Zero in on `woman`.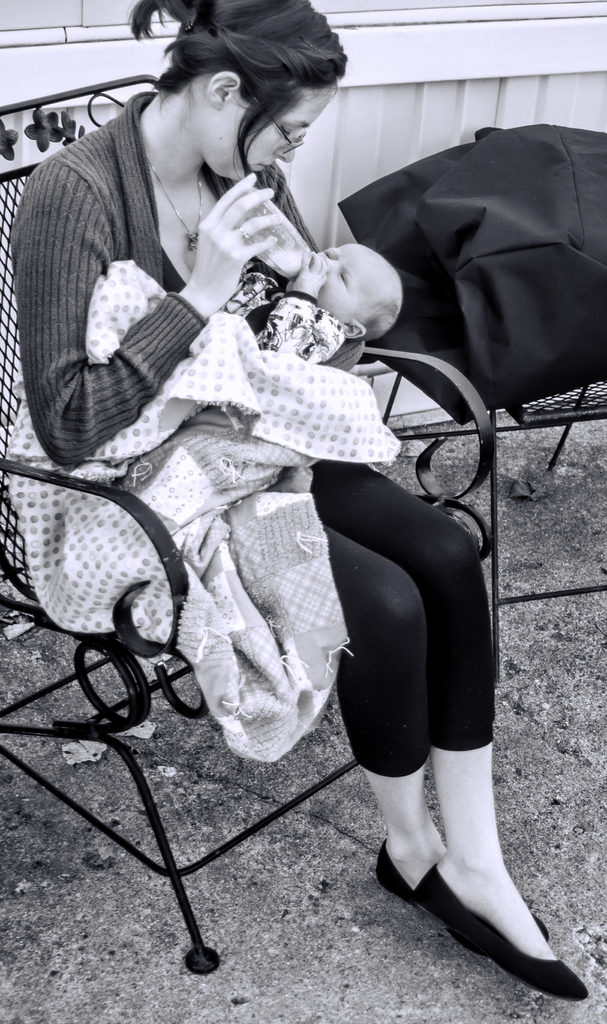
Zeroed in: [x1=10, y1=0, x2=590, y2=1003].
